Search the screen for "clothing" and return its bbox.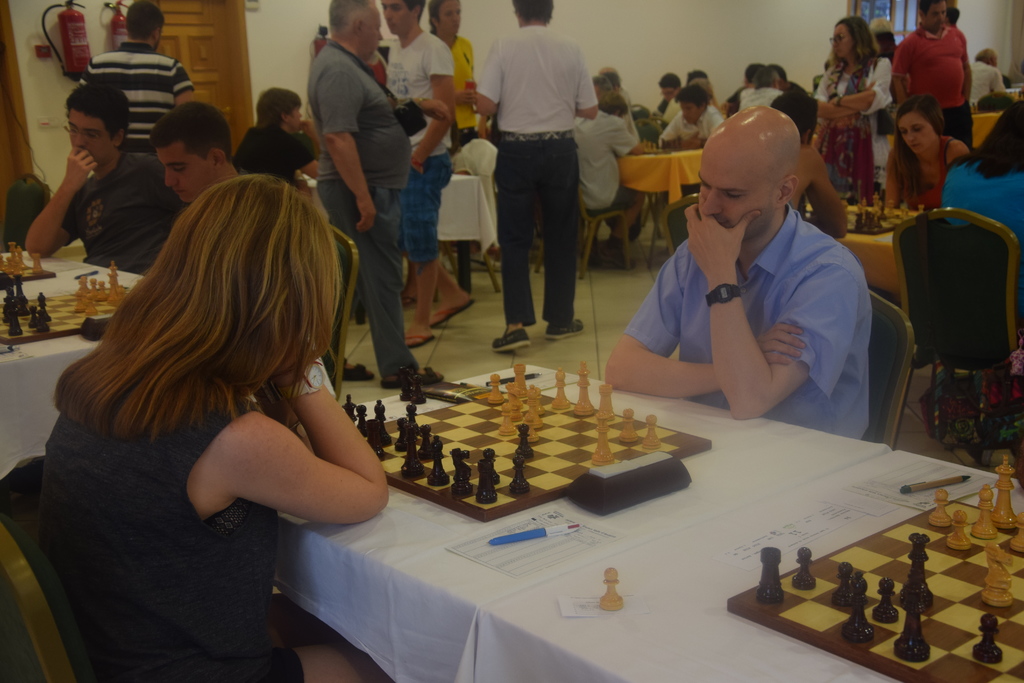
Found: box(945, 156, 1023, 252).
